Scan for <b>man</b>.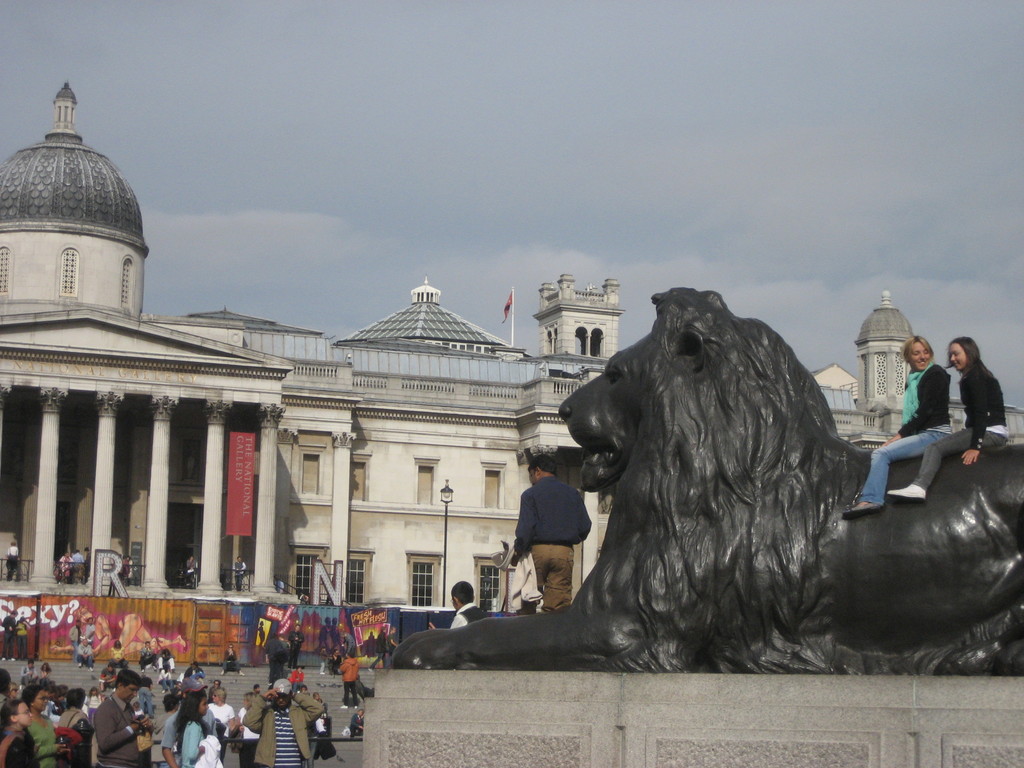
Scan result: (x1=84, y1=545, x2=93, y2=577).
